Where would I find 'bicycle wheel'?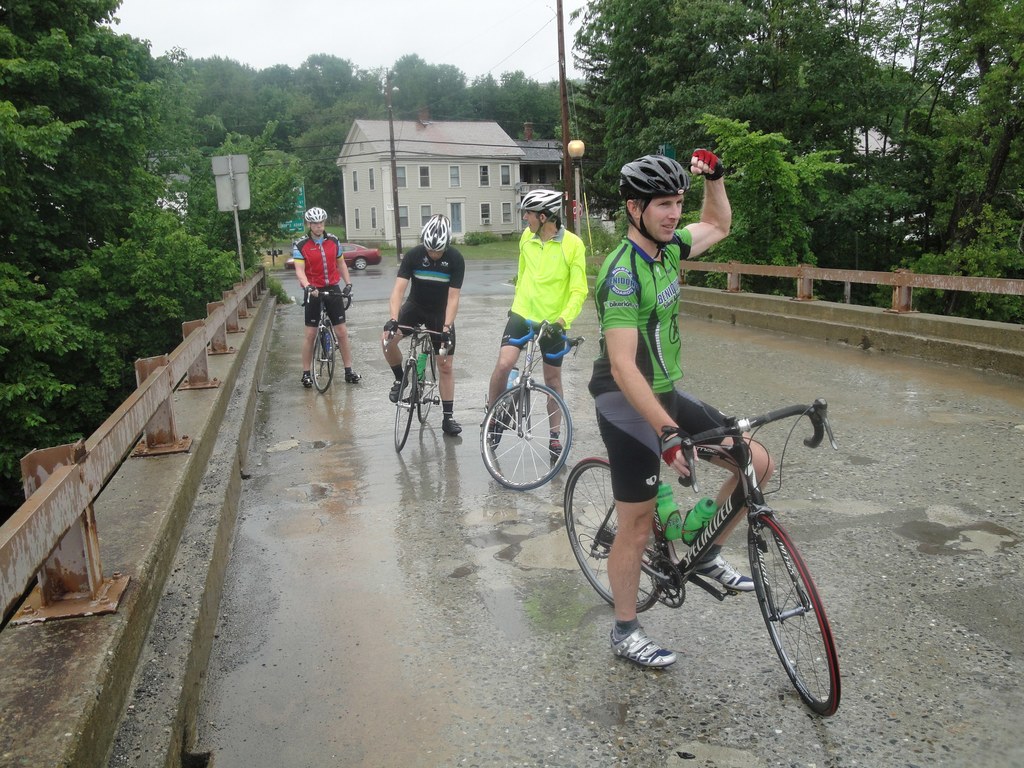
At l=489, t=365, r=517, b=449.
